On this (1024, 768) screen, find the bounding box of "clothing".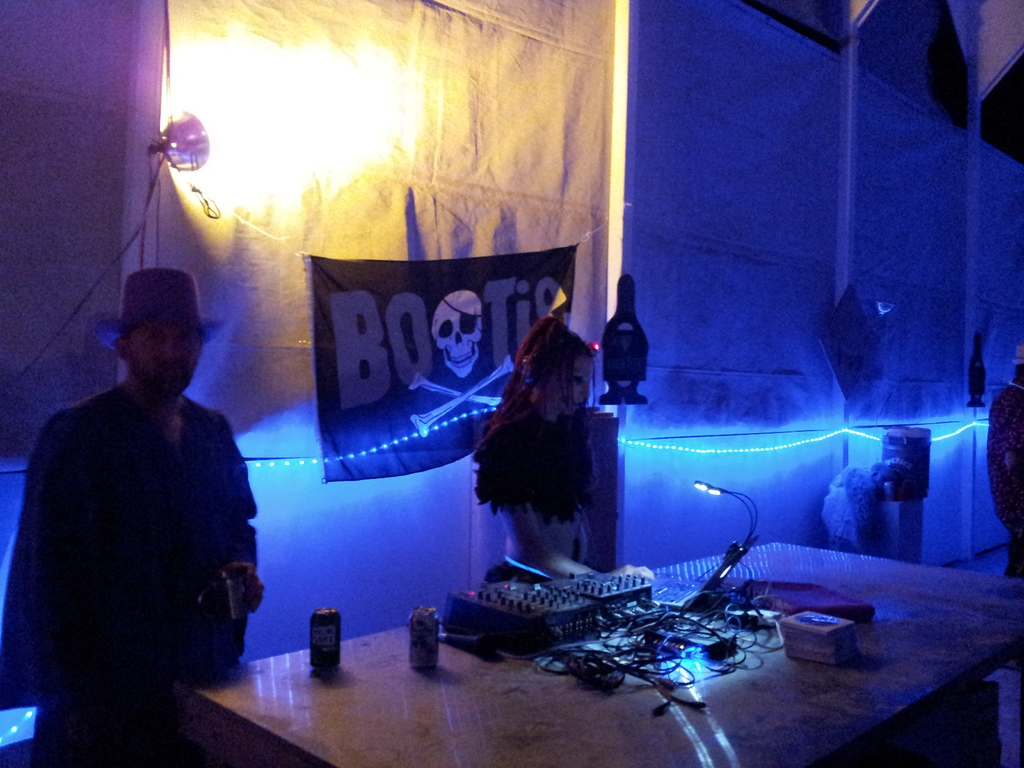
Bounding box: (463, 399, 586, 568).
